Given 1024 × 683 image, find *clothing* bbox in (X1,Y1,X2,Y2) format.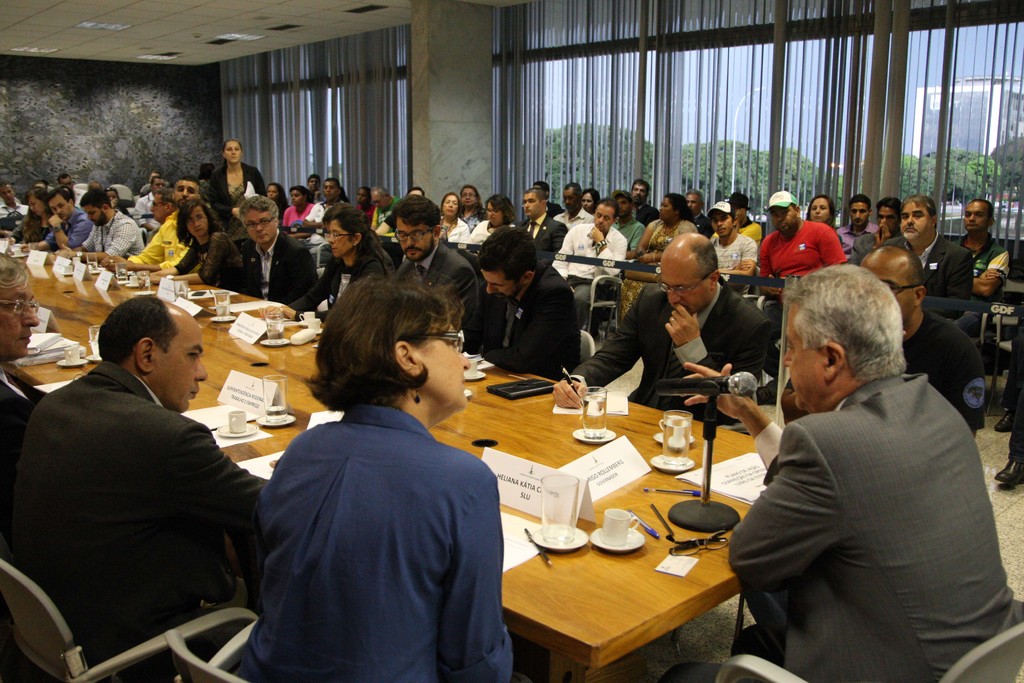
(724,362,1023,682).
